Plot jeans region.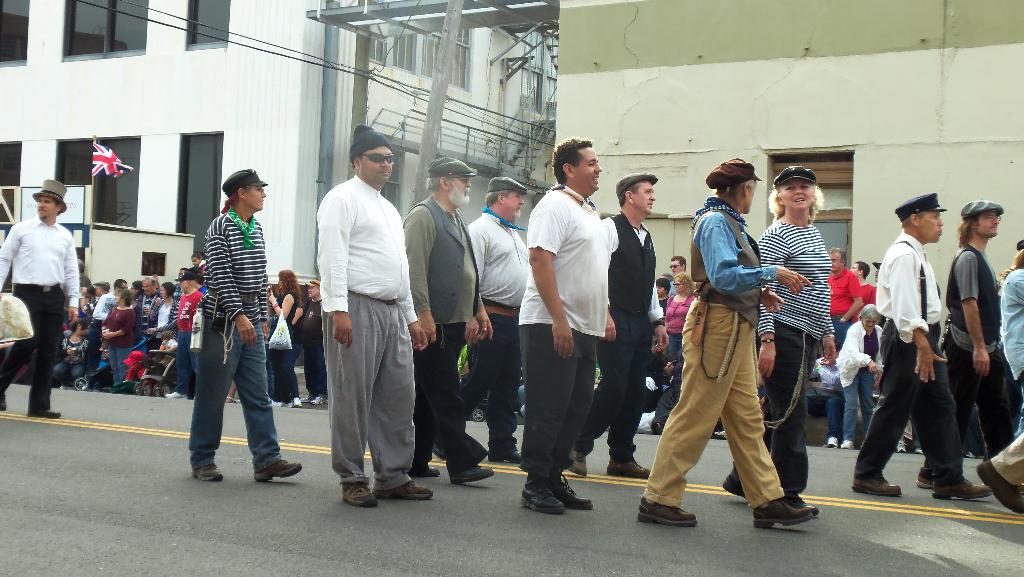
Plotted at 986 268 1022 376.
